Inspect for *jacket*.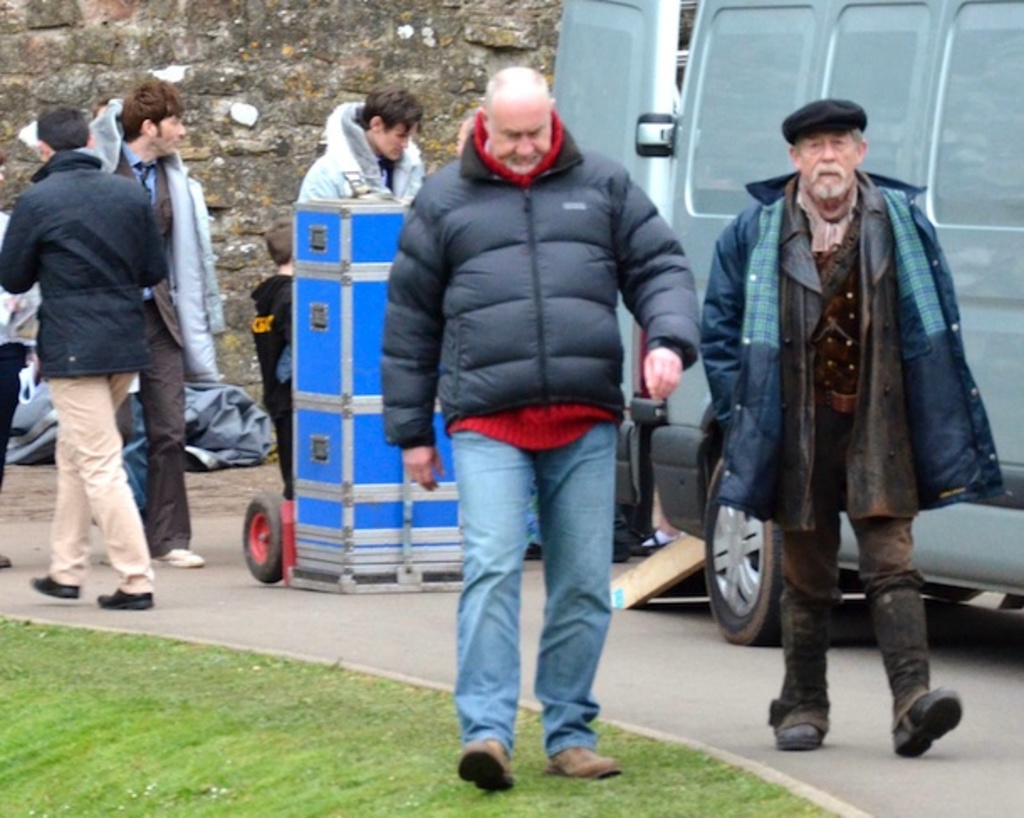
Inspection: rect(359, 79, 707, 496).
